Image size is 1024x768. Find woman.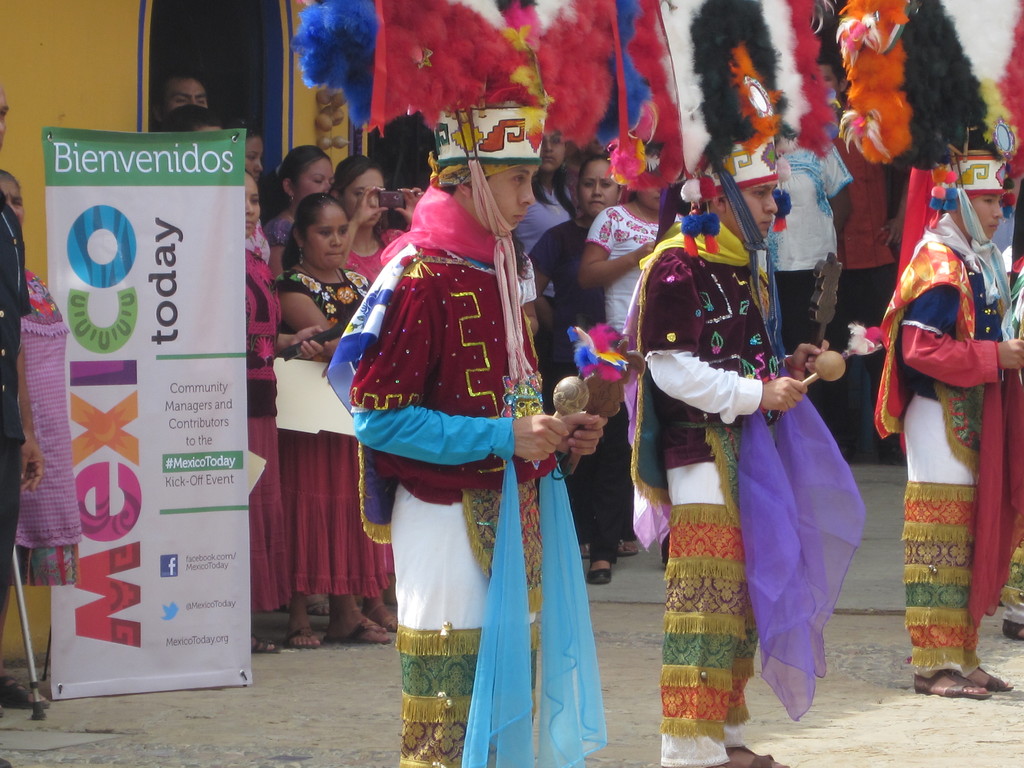
bbox=[233, 175, 334, 656].
